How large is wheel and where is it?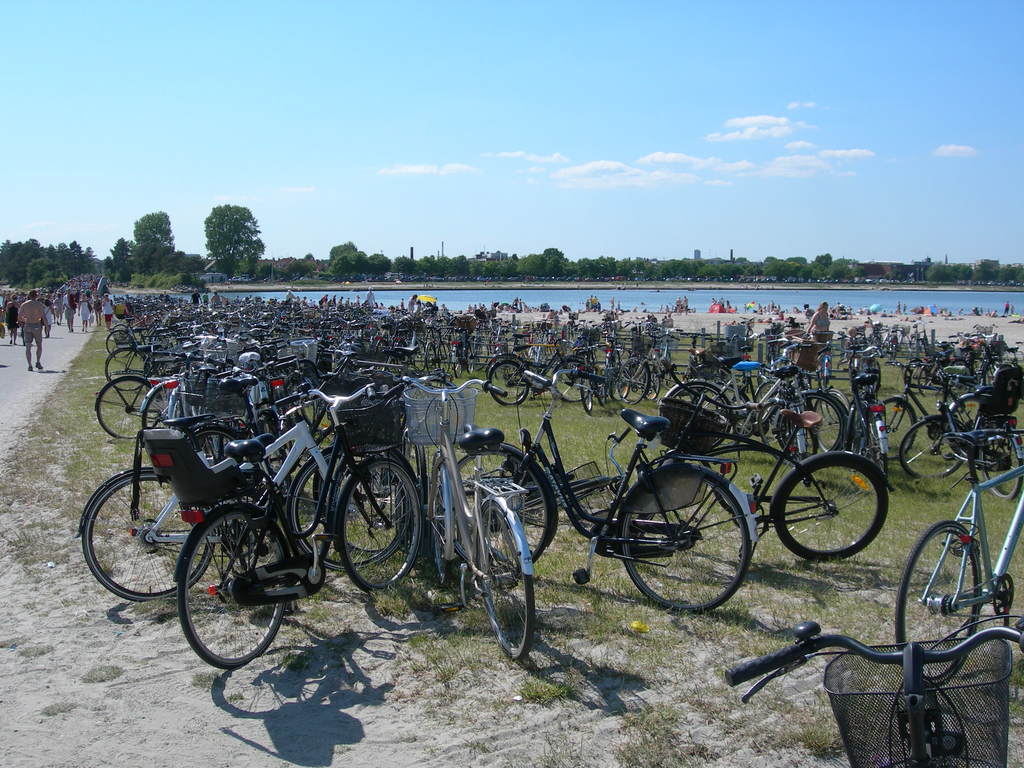
Bounding box: (left=140, top=383, right=163, bottom=431).
